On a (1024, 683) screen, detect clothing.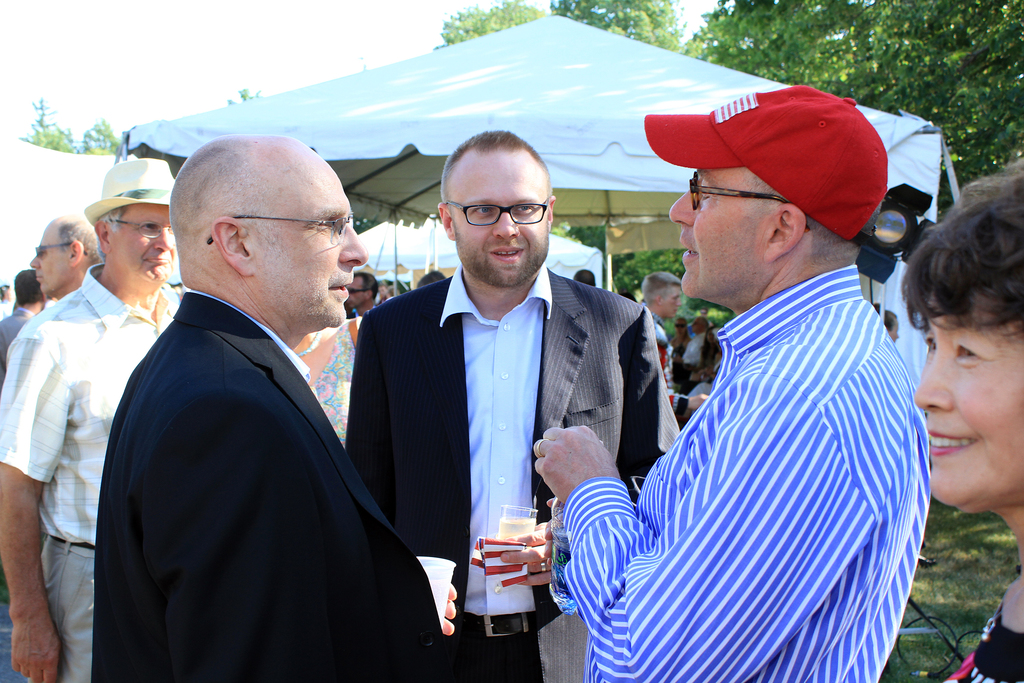
bbox(652, 320, 672, 398).
